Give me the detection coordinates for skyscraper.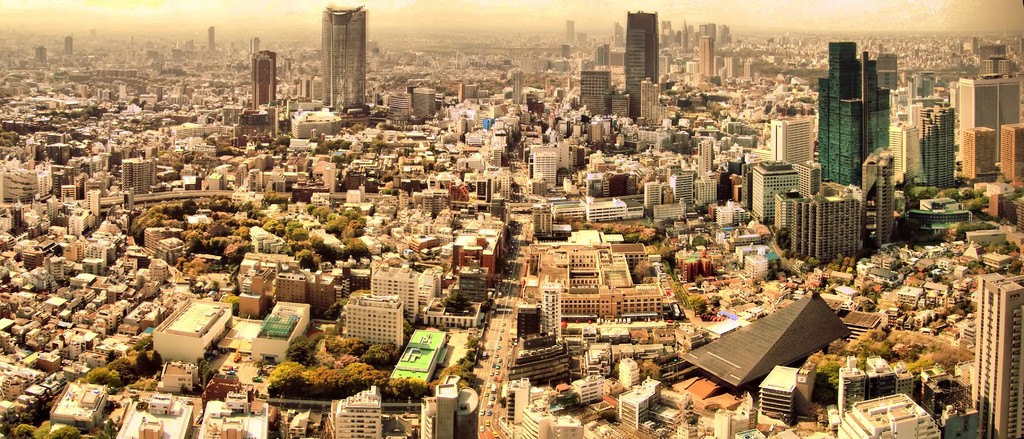
[248, 37, 255, 56].
